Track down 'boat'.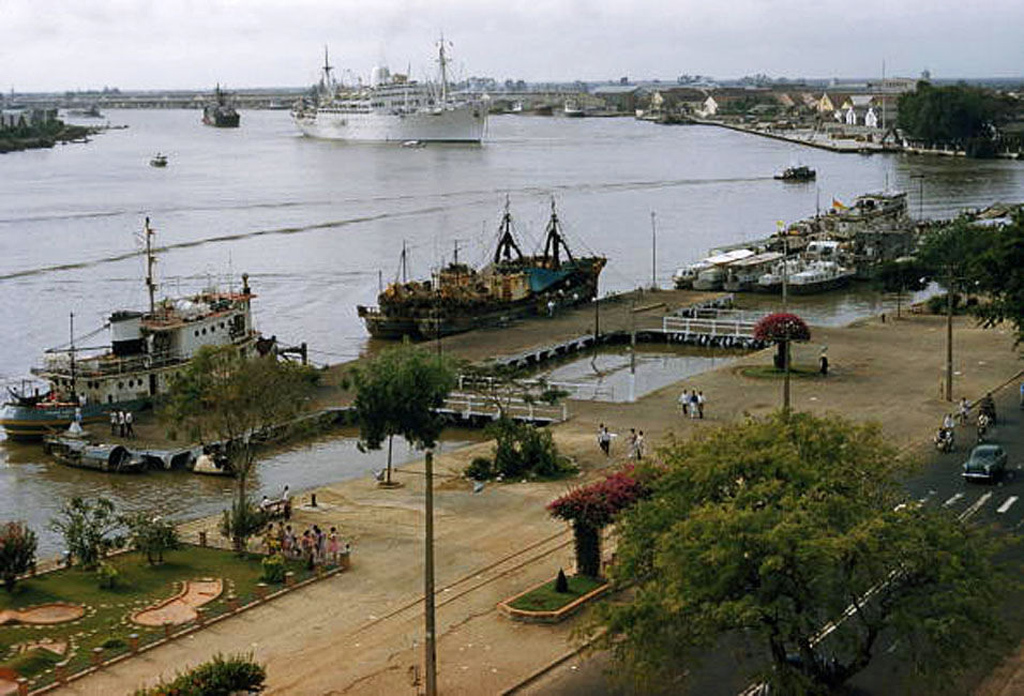
Tracked to bbox(971, 201, 1007, 220).
